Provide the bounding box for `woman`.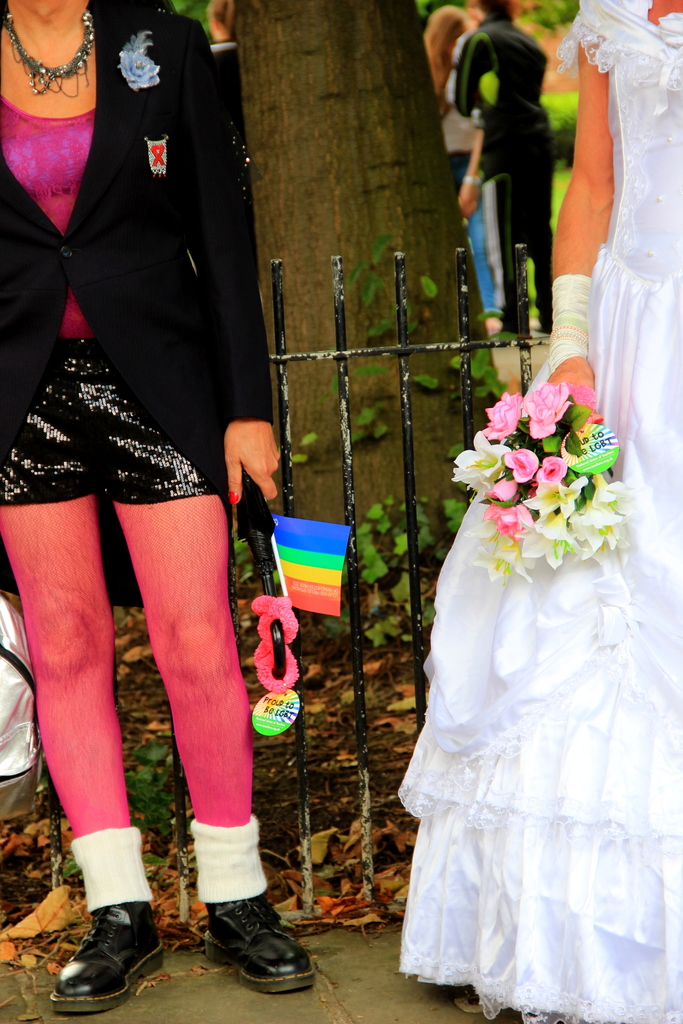
<box>420,1,507,339</box>.
